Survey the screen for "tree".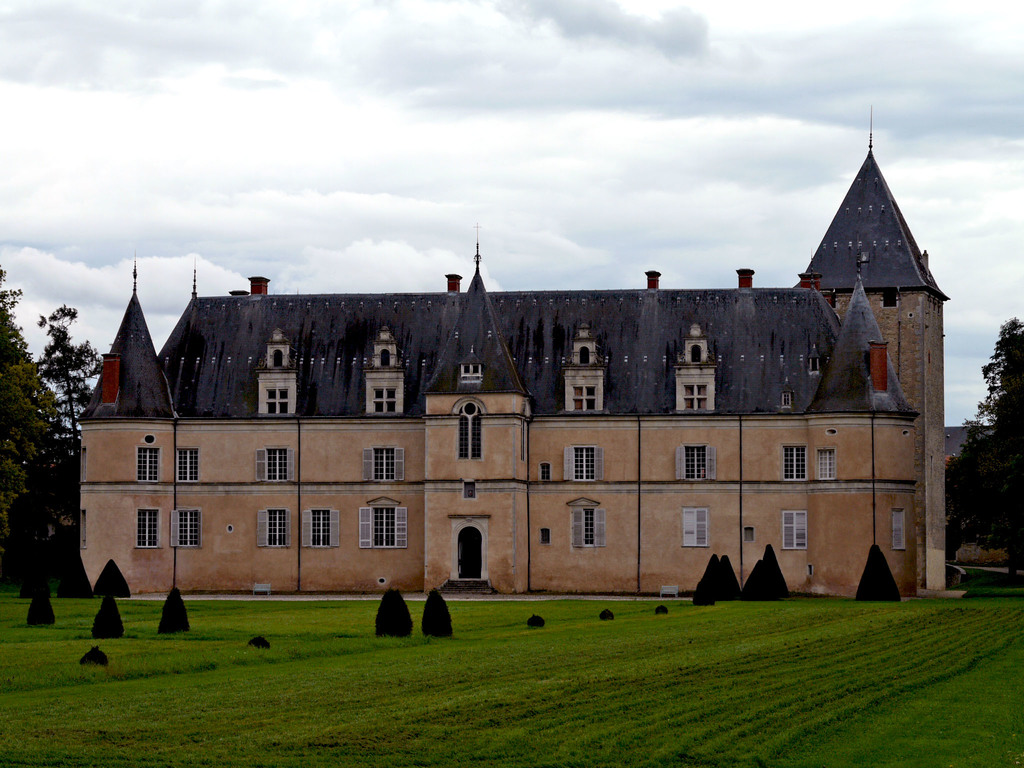
Survey found: [x1=36, y1=300, x2=103, y2=414].
